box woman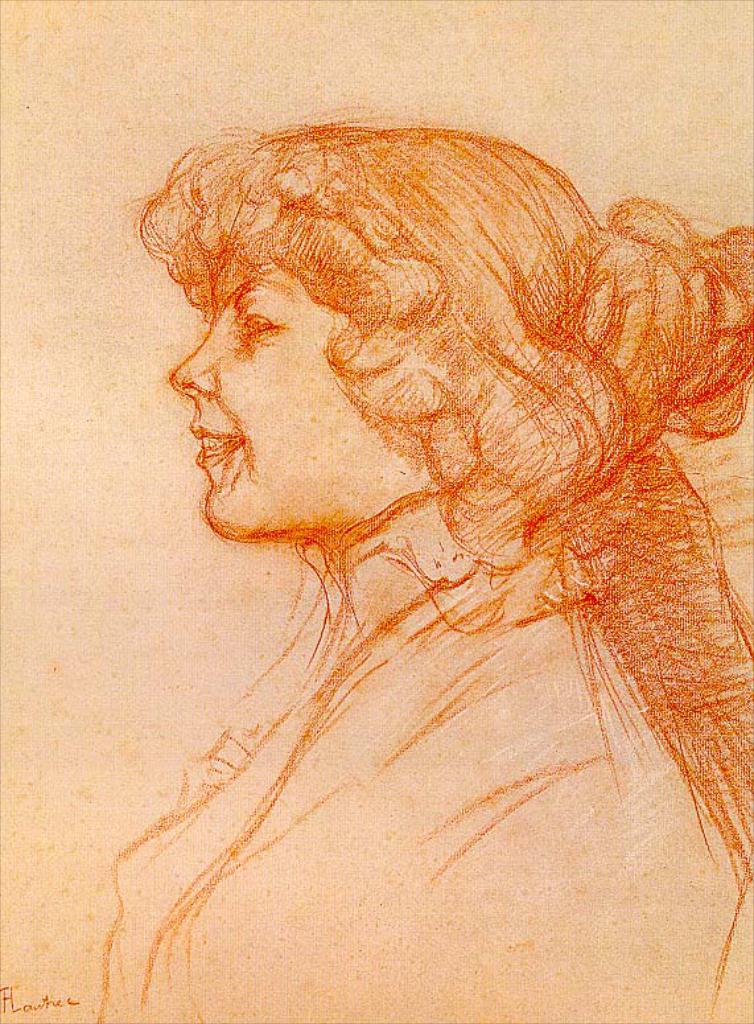
53/96/746/969
